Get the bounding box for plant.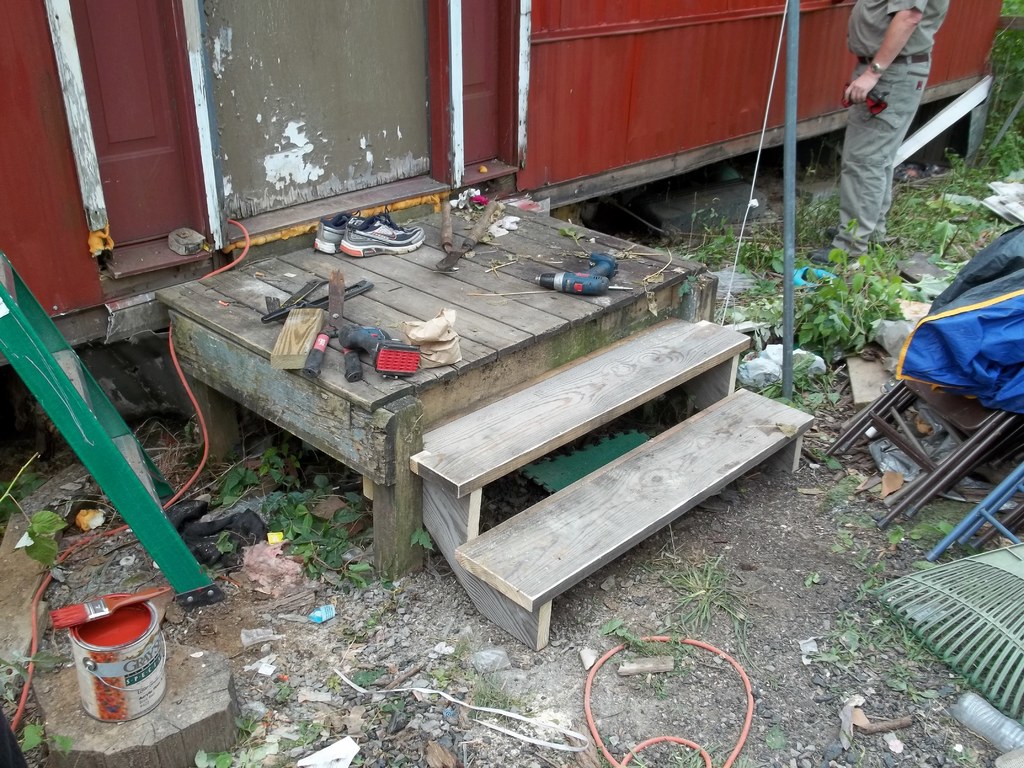
[left=934, top=519, right=970, bottom=544].
